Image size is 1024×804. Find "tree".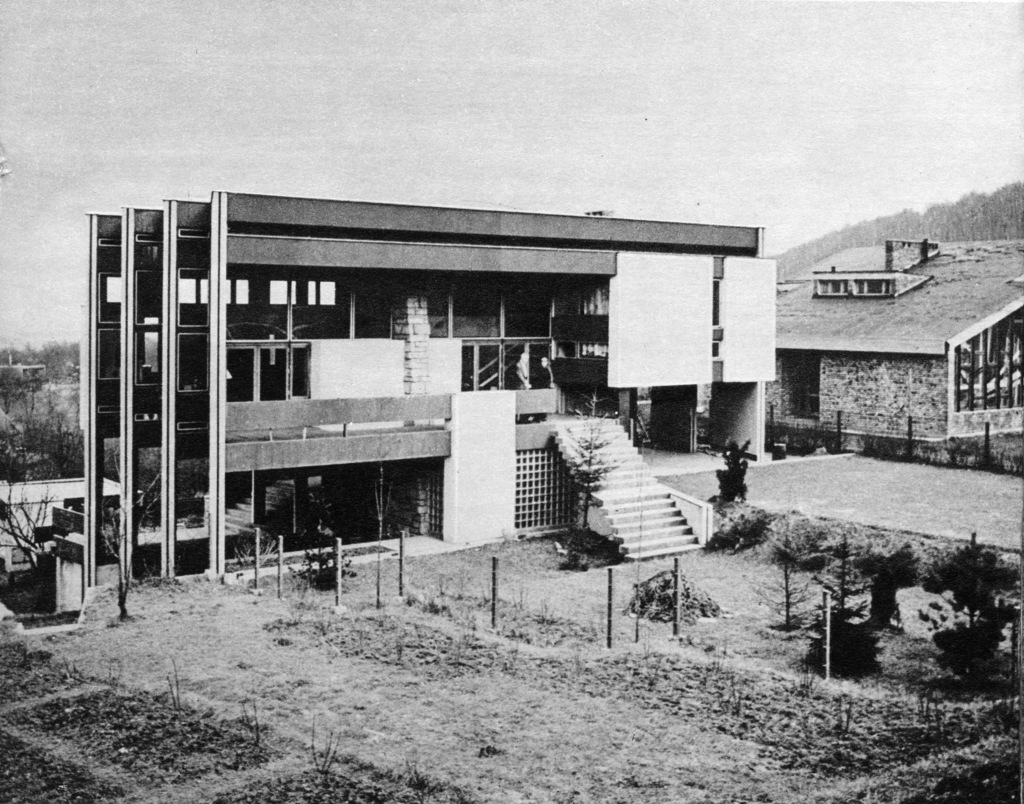
select_region(0, 375, 70, 476).
